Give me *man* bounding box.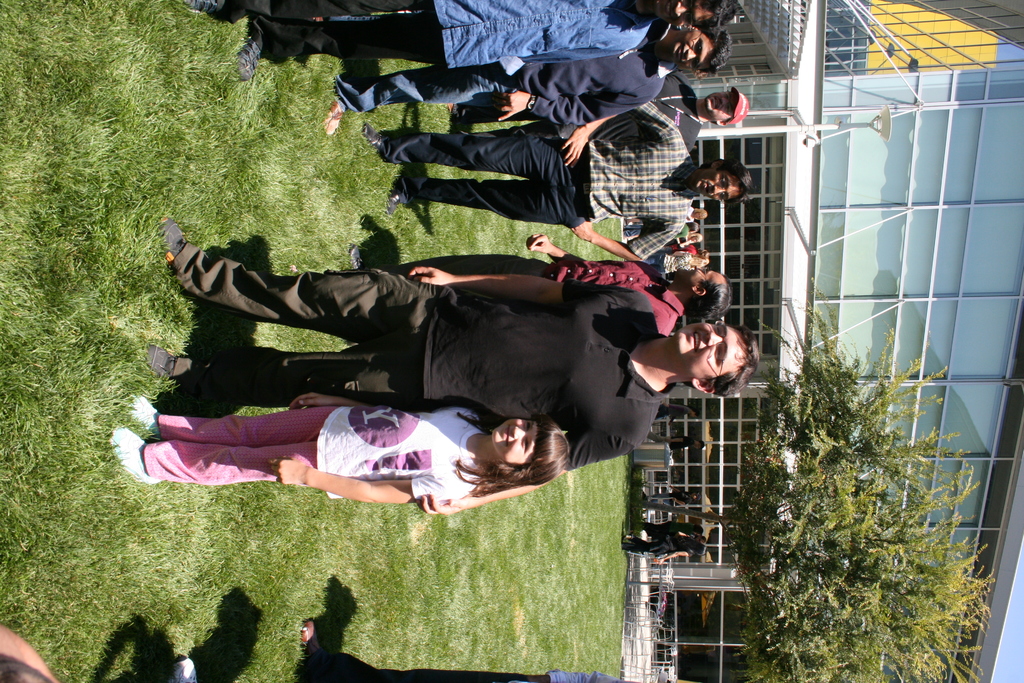
x1=351 y1=101 x2=756 y2=264.
